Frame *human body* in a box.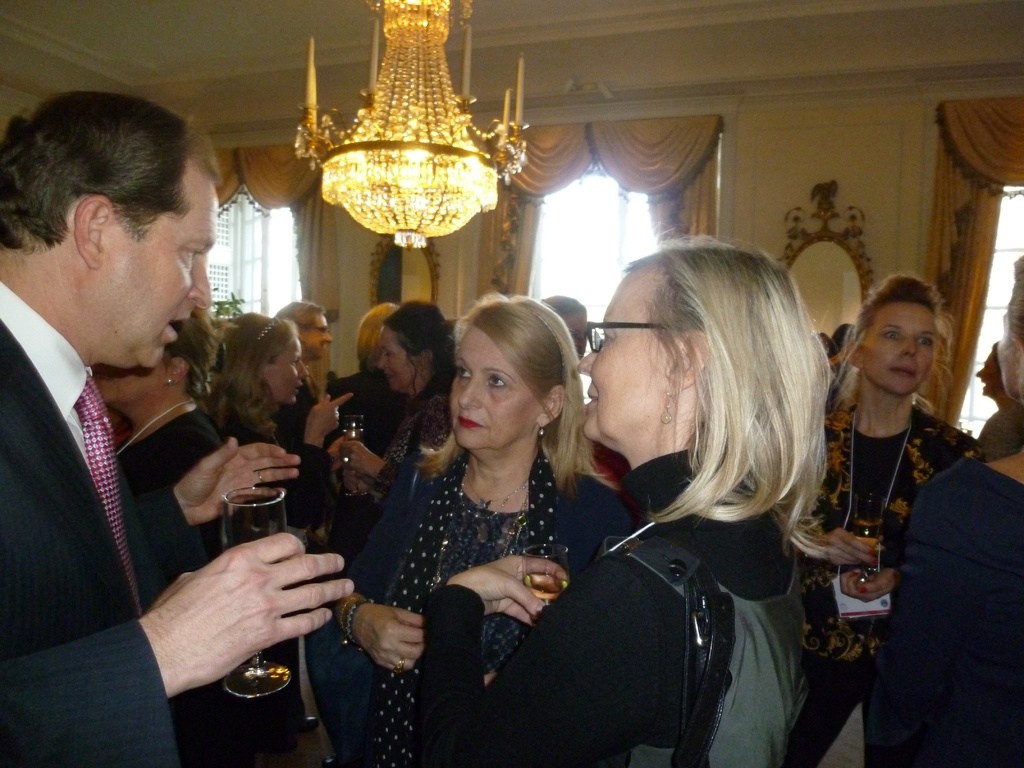
352 287 394 383.
